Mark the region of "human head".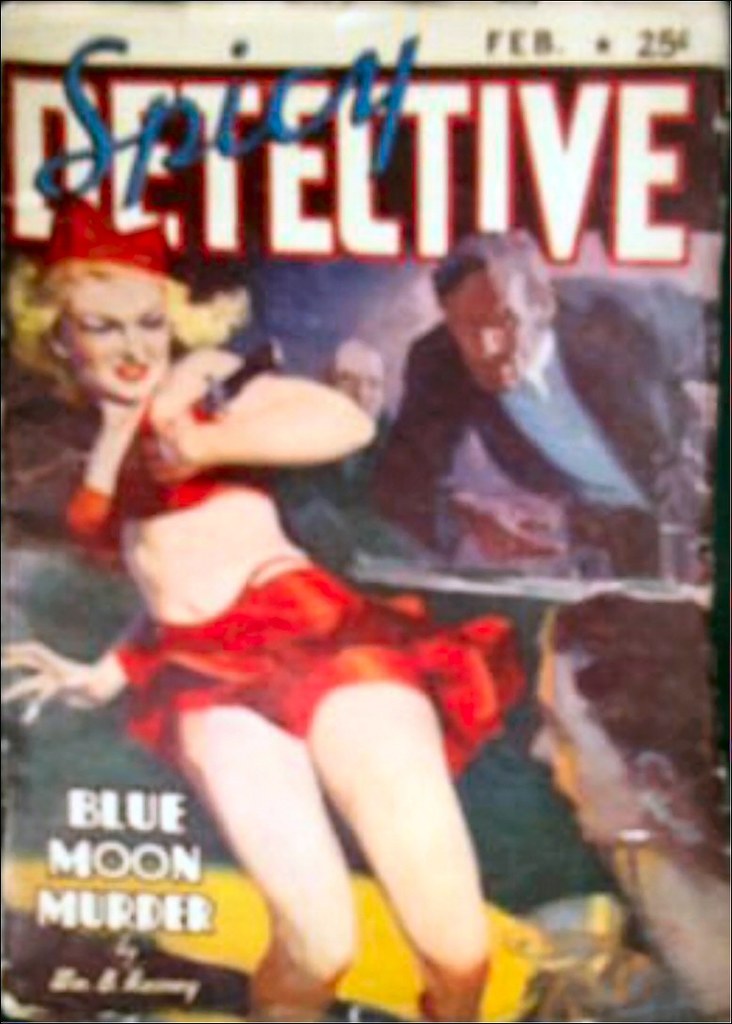
Region: bbox=[425, 223, 551, 398].
